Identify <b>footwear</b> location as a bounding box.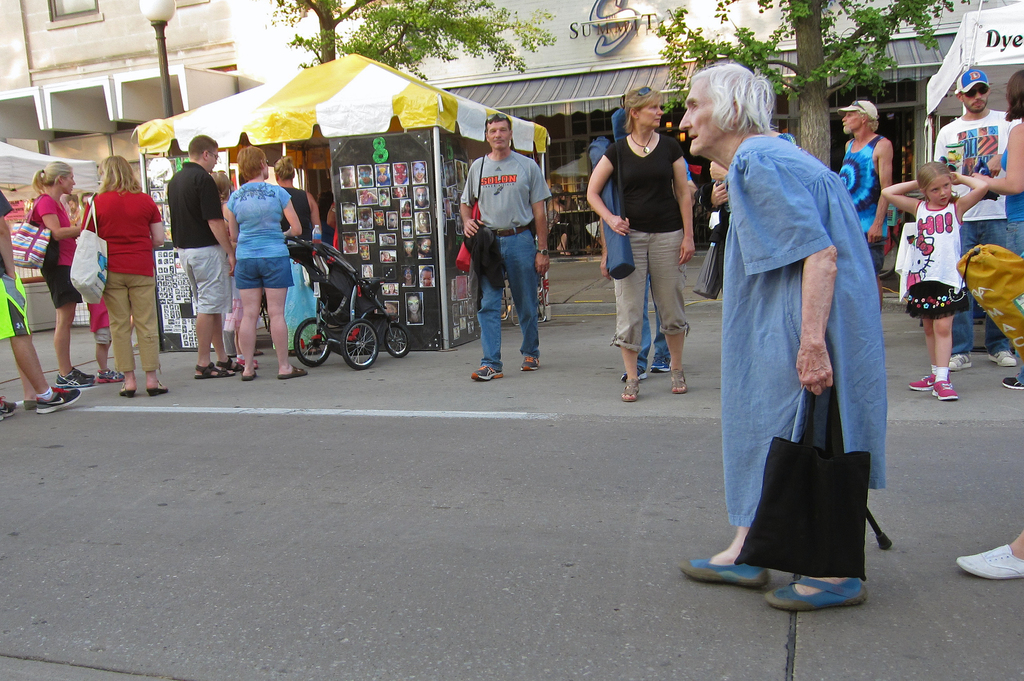
x1=1000, y1=376, x2=1023, y2=390.
